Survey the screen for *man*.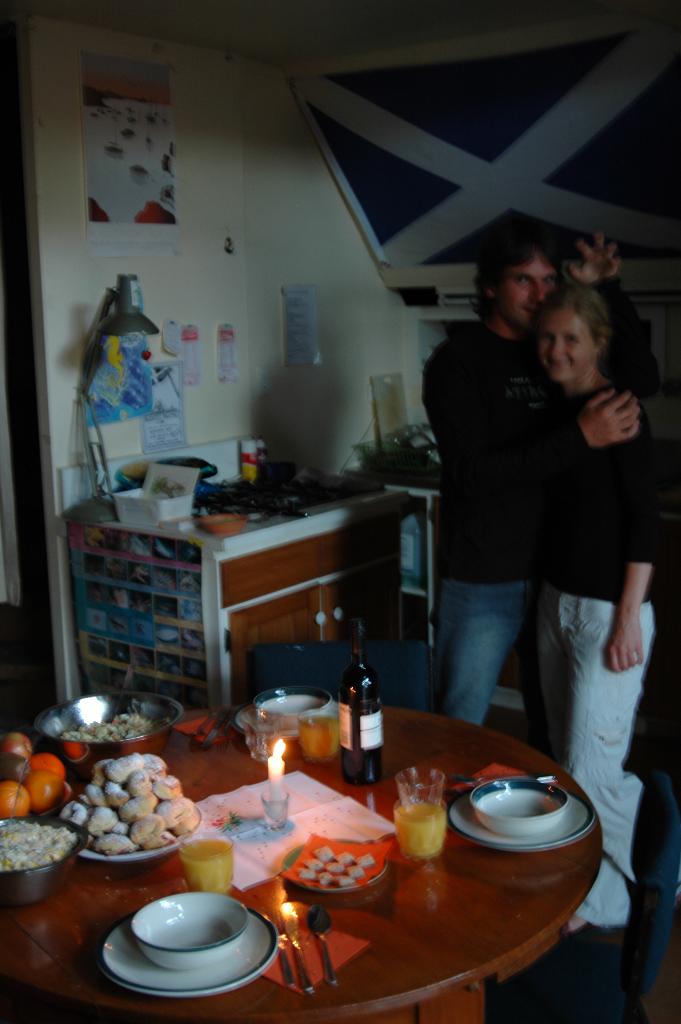
Survey found: 417, 223, 658, 724.
